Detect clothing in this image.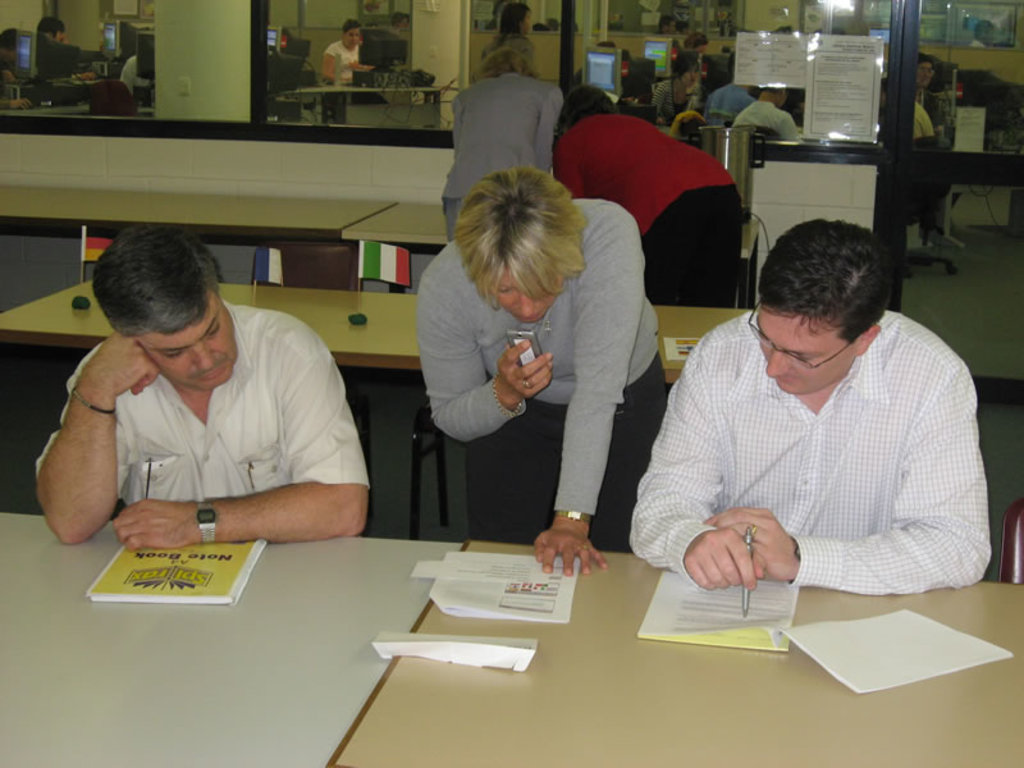
Detection: 745,96,806,136.
